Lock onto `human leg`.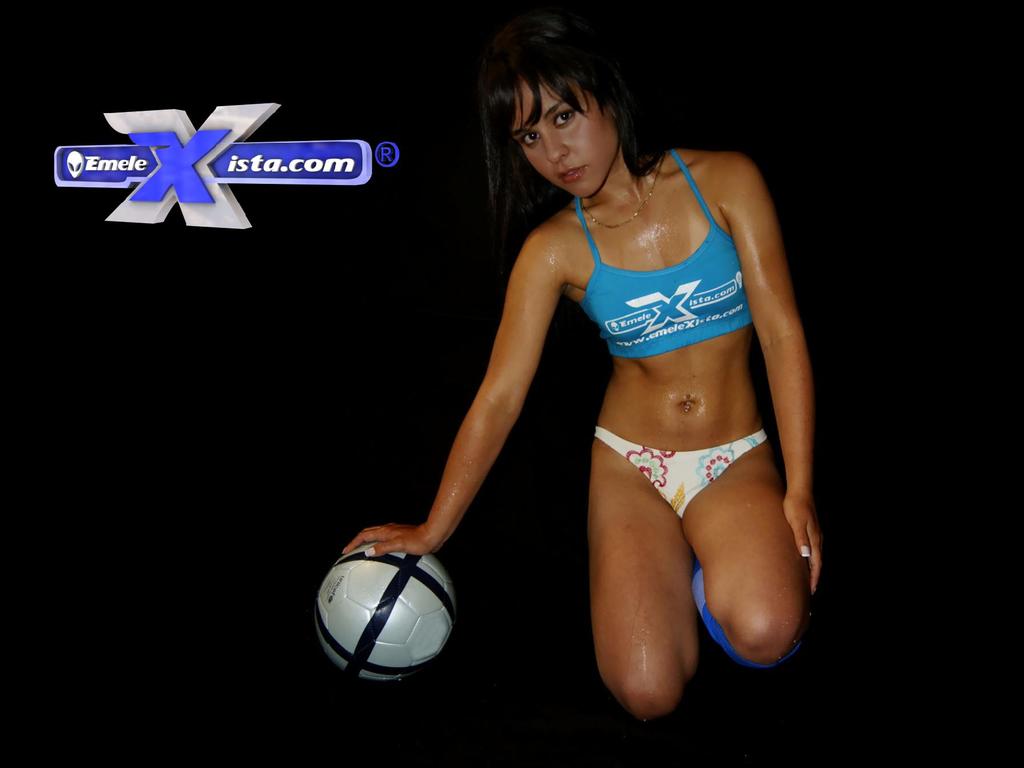
Locked: [686,445,798,680].
